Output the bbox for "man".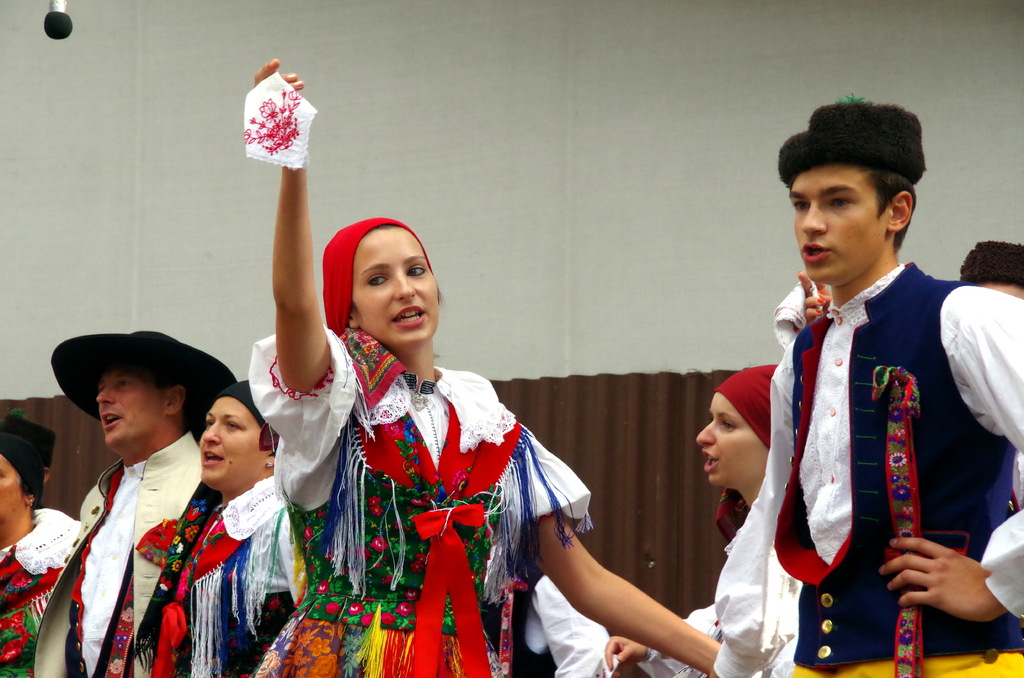
bbox=(33, 330, 241, 677).
